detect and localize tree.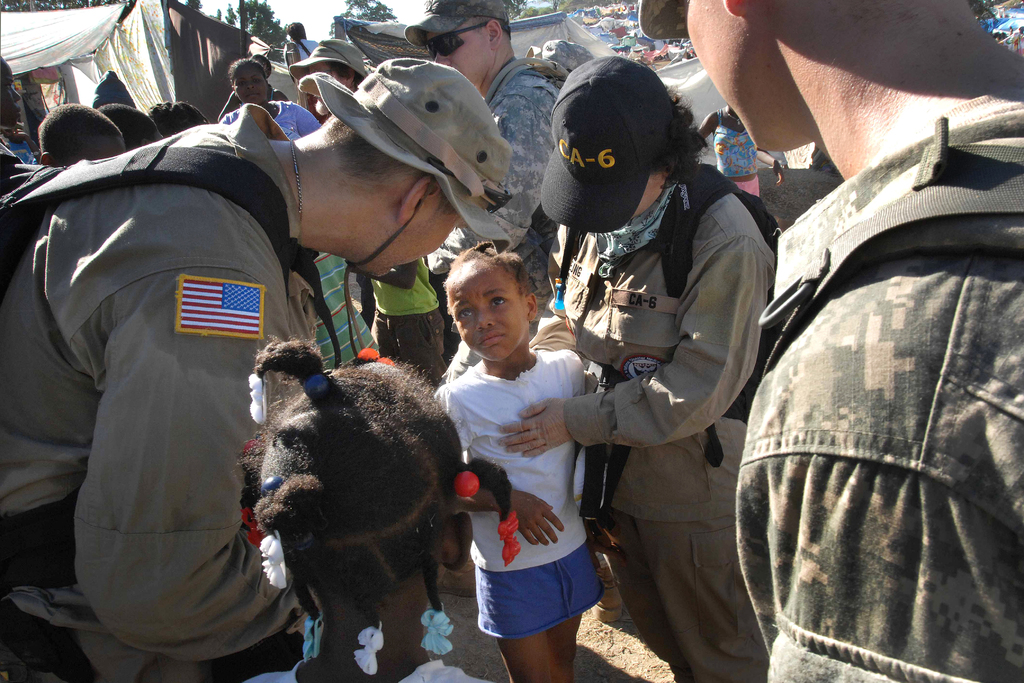
Localized at l=247, t=0, r=287, b=65.
